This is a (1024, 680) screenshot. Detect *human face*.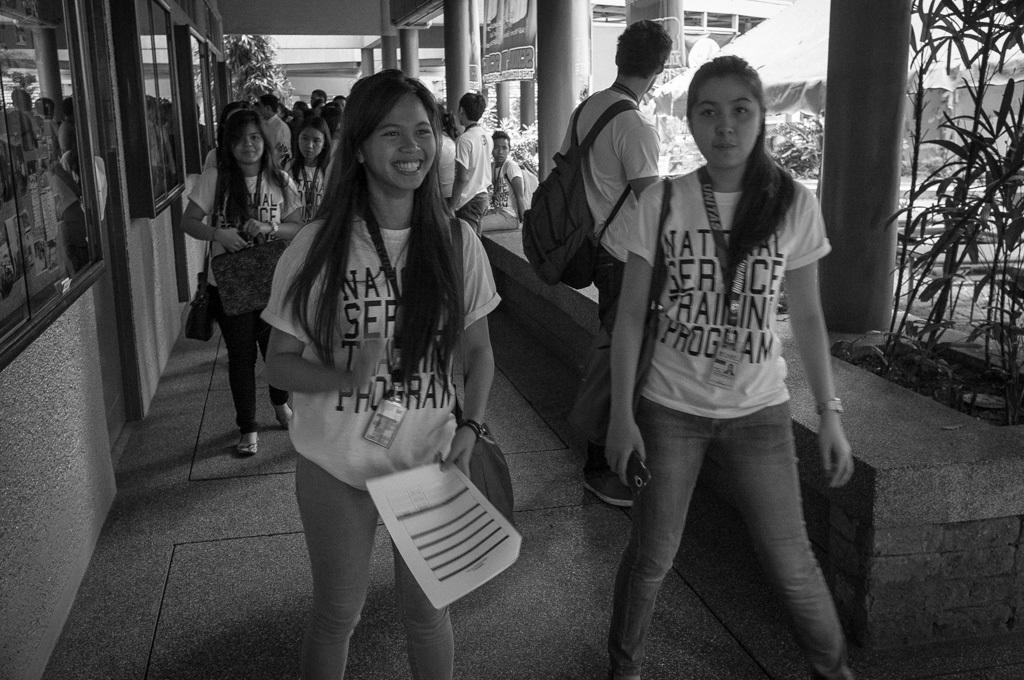
296, 129, 325, 163.
